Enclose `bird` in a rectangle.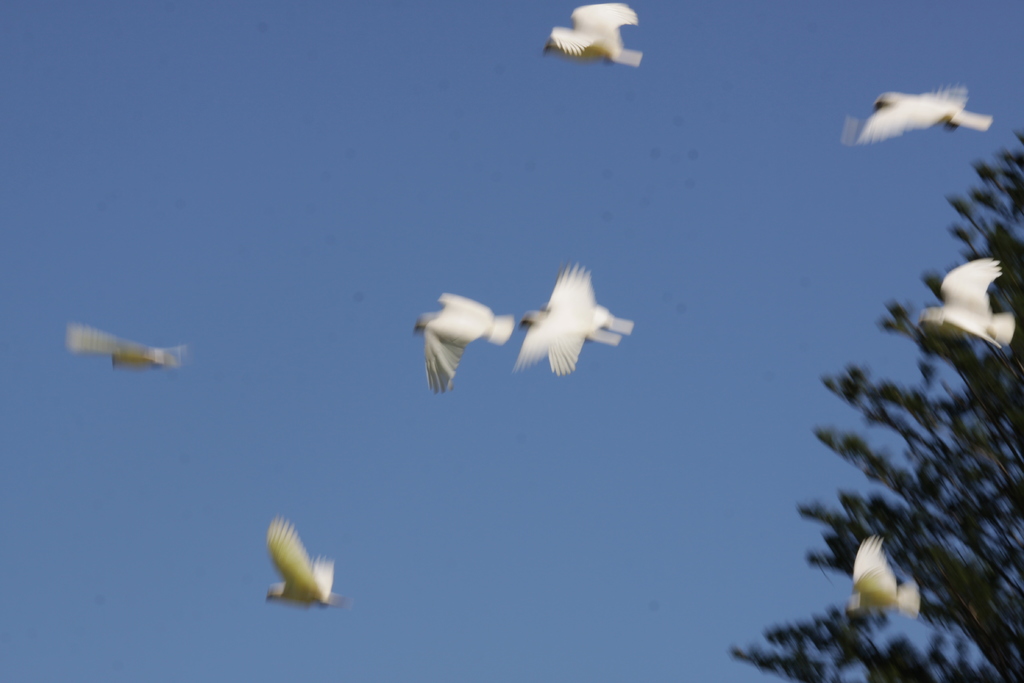
(514,288,635,381).
